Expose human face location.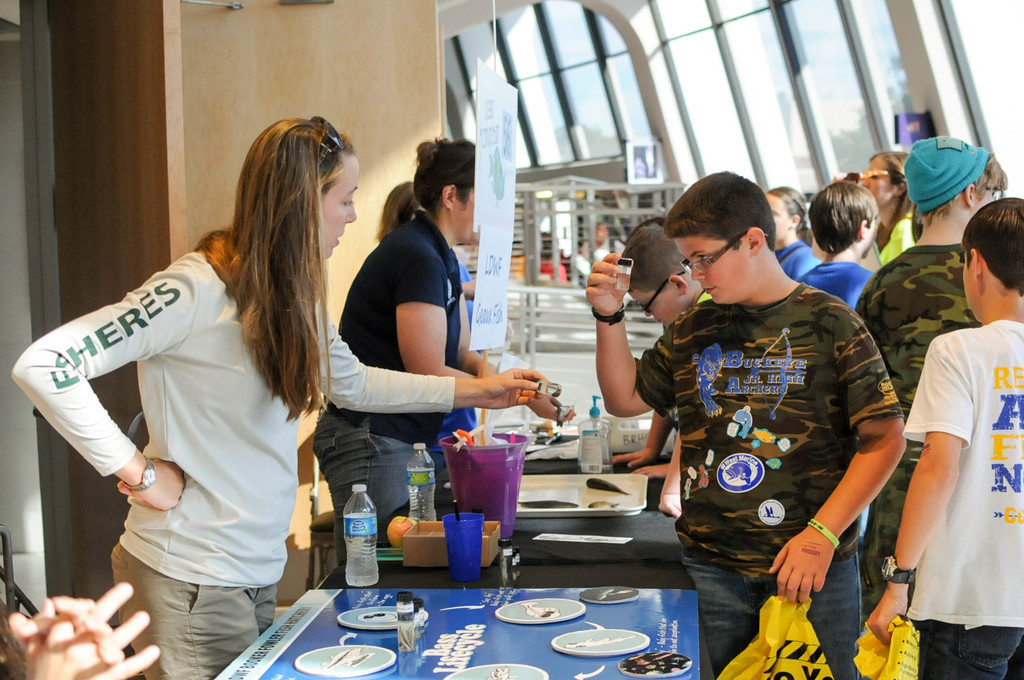
Exposed at {"left": 767, "top": 190, "right": 789, "bottom": 240}.
